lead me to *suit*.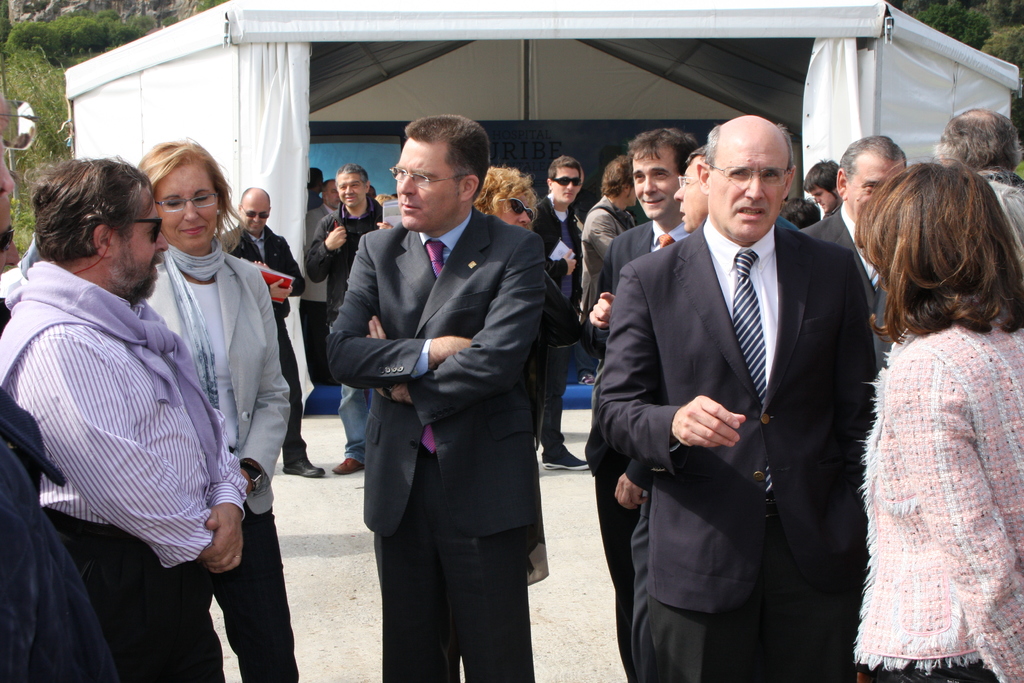
Lead to select_region(584, 104, 872, 665).
